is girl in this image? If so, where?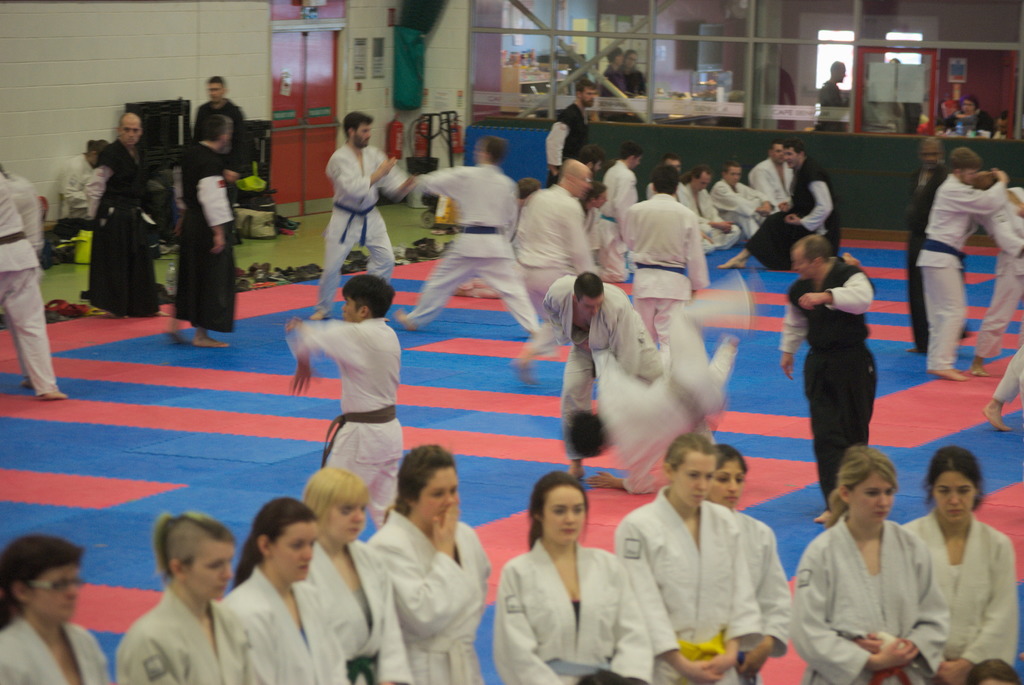
Yes, at rect(897, 444, 1018, 684).
